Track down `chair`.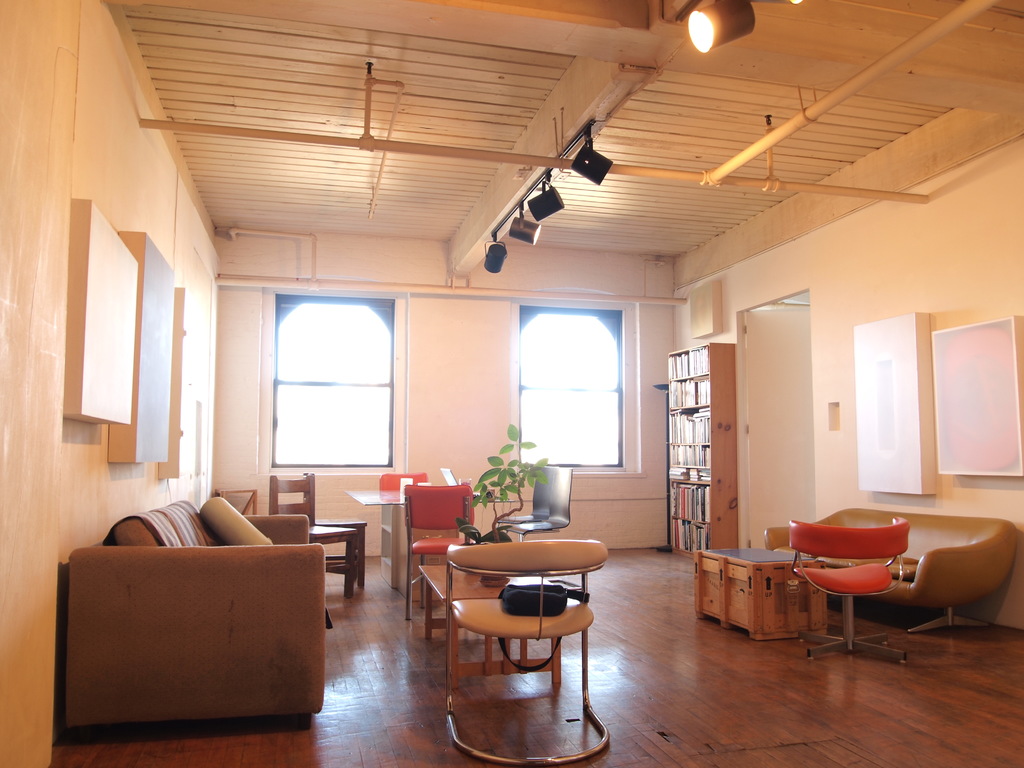
Tracked to BBox(499, 459, 559, 580).
